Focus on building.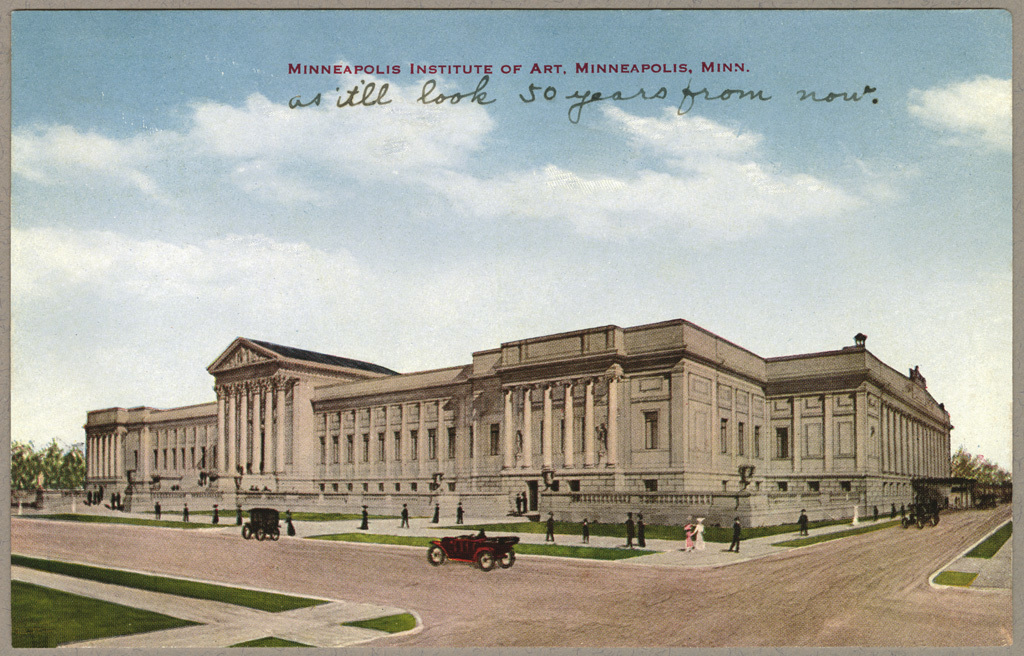
Focused at rect(85, 318, 952, 530).
